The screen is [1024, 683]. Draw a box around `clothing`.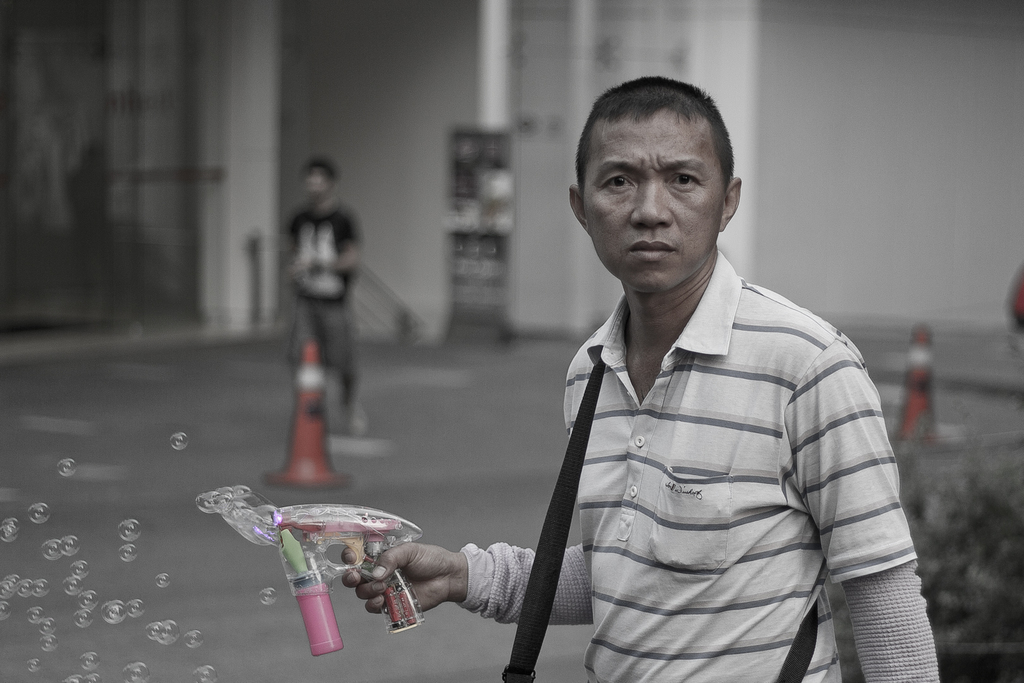
rect(456, 241, 954, 682).
